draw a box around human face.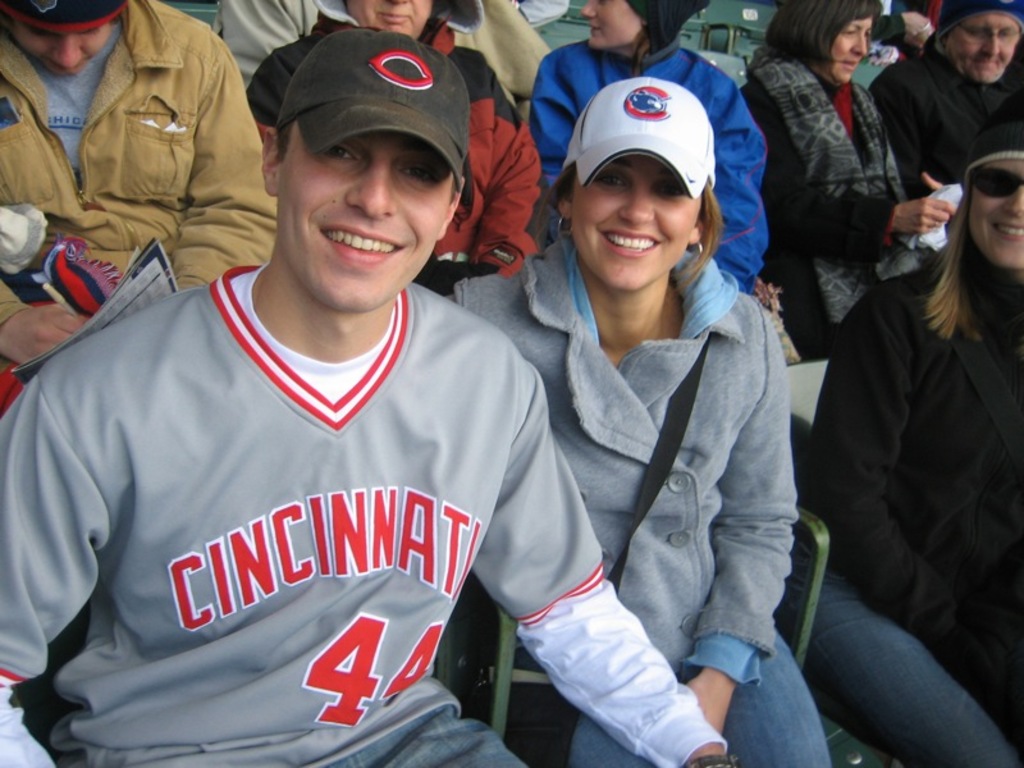
6,18,105,78.
